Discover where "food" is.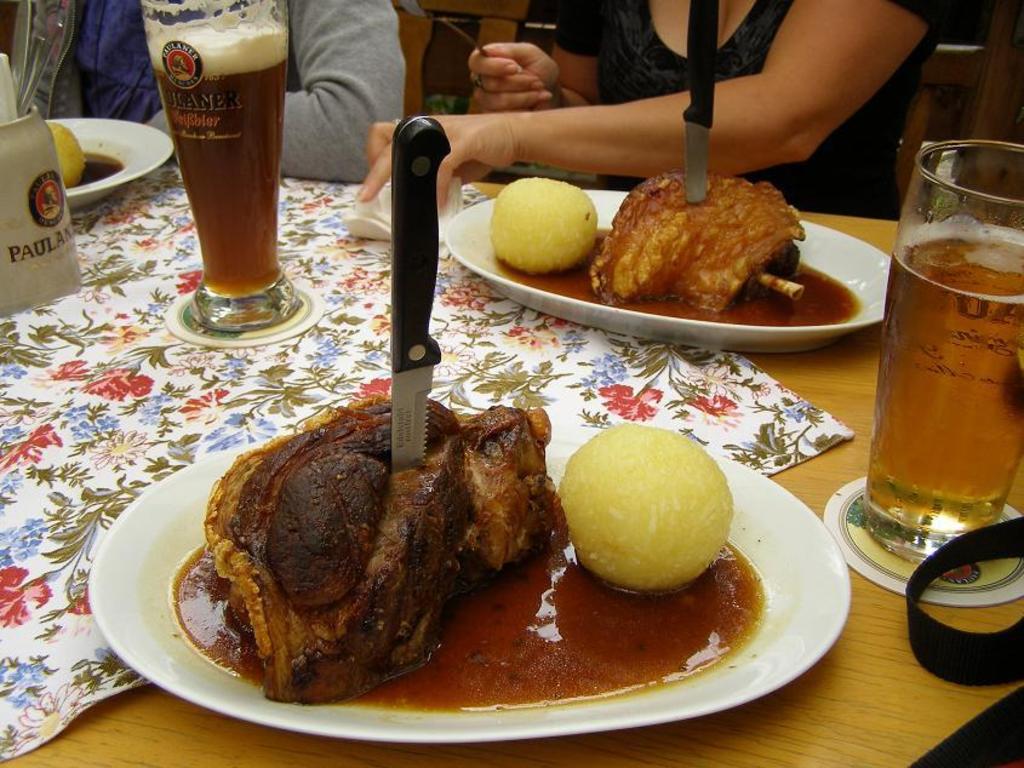
Discovered at (585, 156, 812, 306).
